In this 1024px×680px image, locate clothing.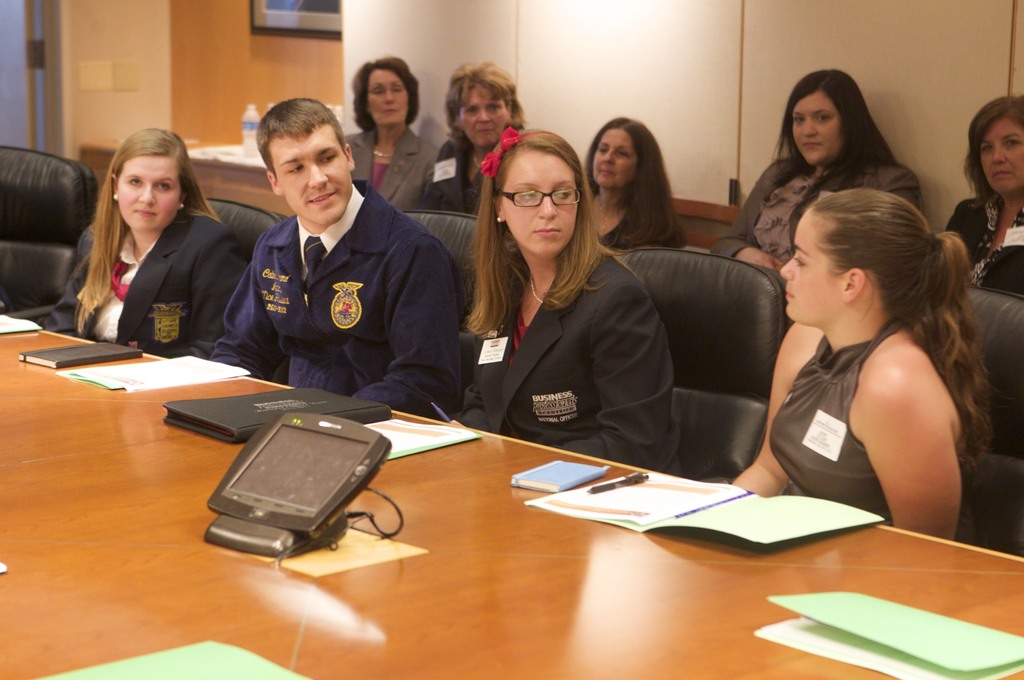
Bounding box: x1=943, y1=191, x2=1023, y2=299.
